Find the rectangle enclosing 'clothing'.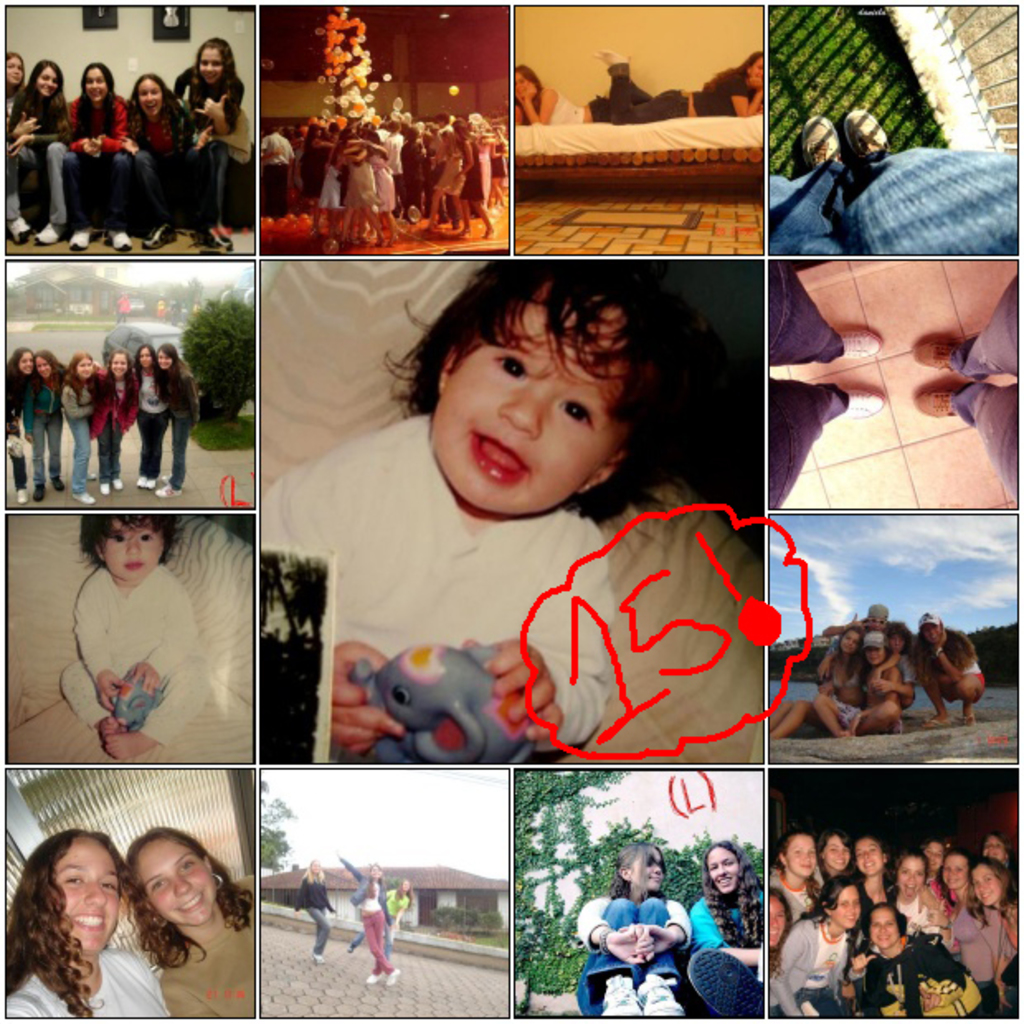
locate(350, 889, 410, 955).
